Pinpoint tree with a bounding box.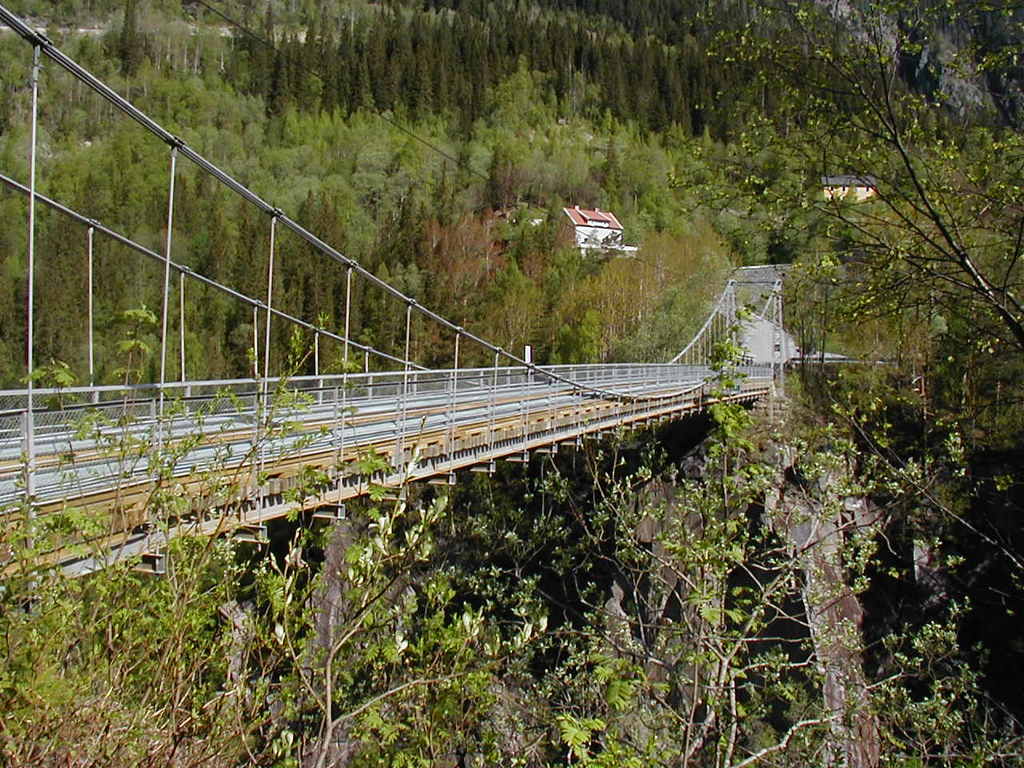
region(411, 56, 436, 111).
